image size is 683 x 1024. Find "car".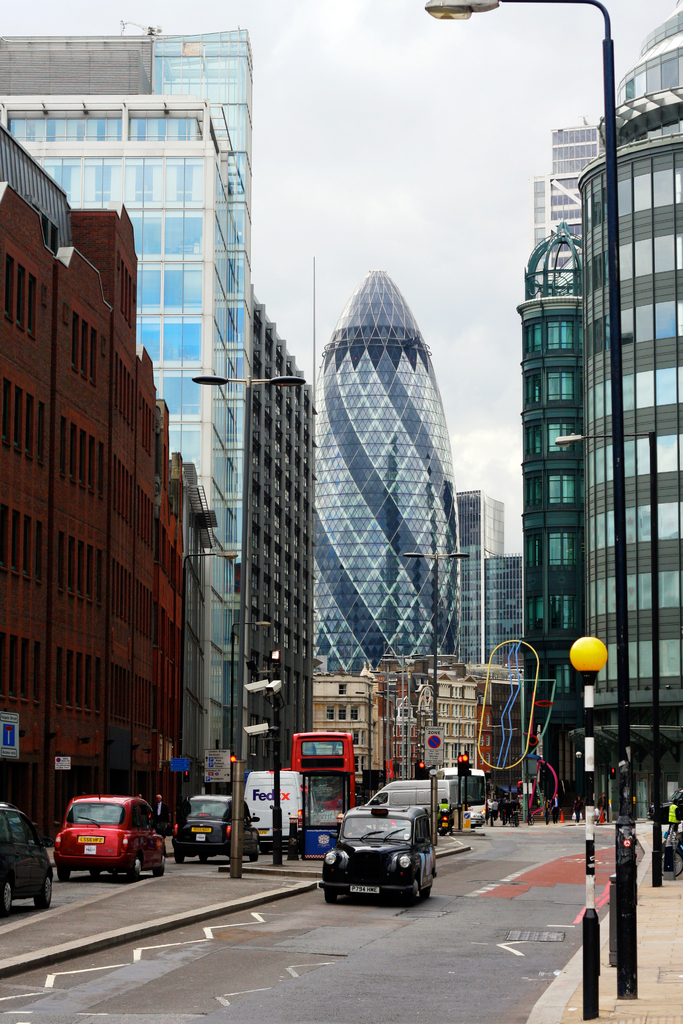
BBox(0, 802, 53, 917).
